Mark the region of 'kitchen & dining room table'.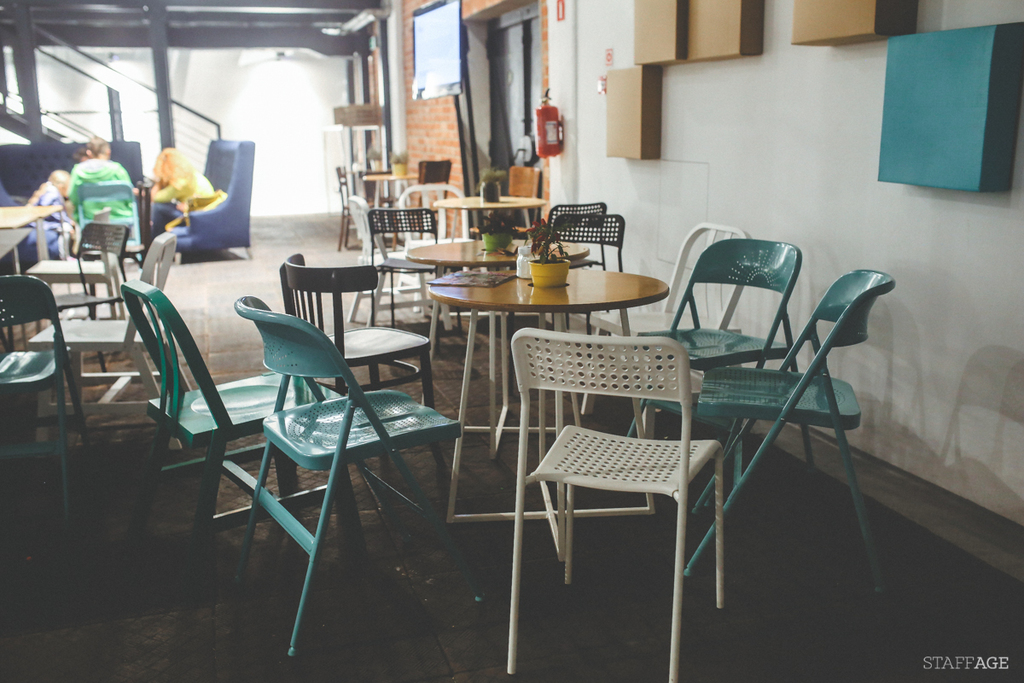
Region: rect(124, 223, 890, 682).
